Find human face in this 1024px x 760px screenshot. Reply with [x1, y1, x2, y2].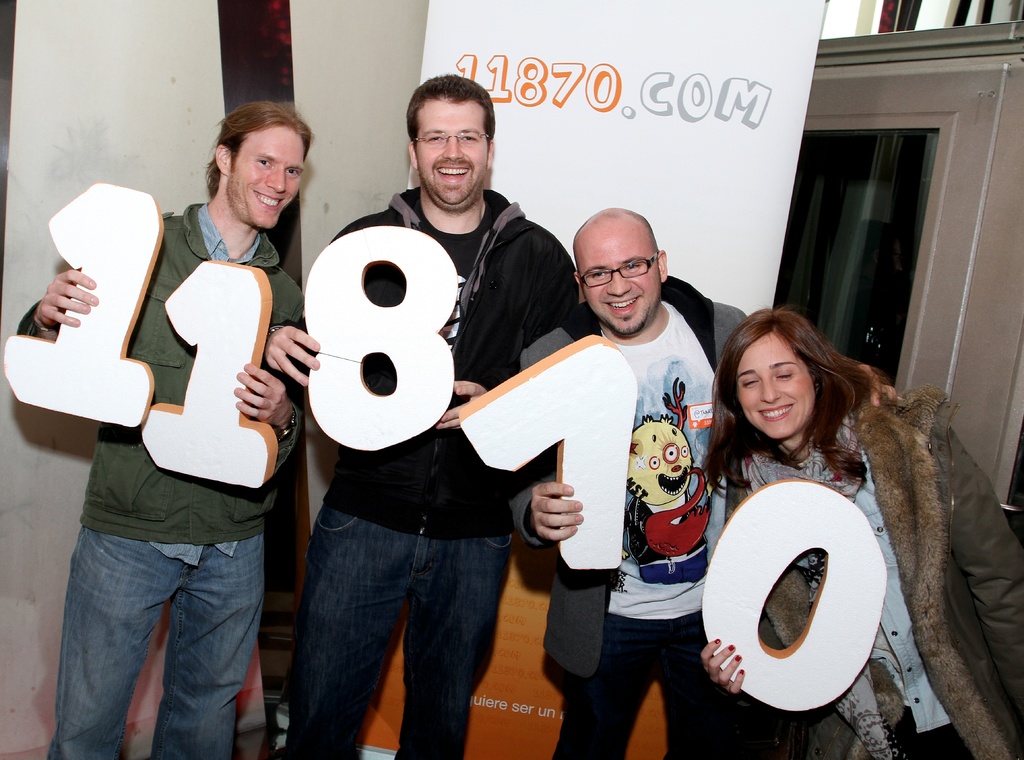
[415, 102, 489, 200].
